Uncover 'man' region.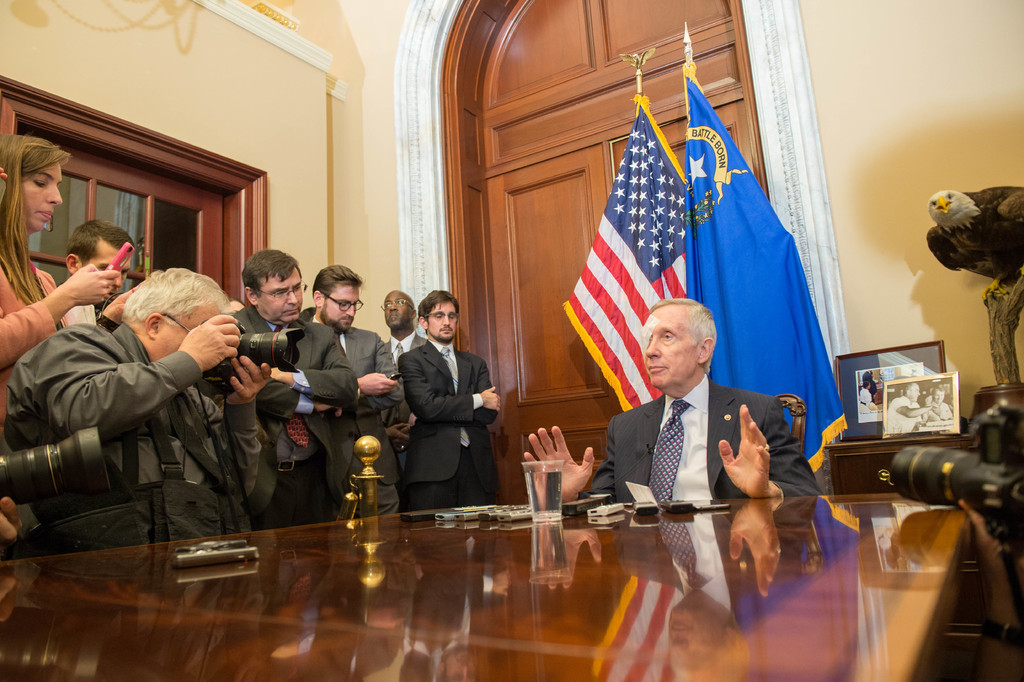
Uncovered: x1=213, y1=241, x2=364, y2=536.
